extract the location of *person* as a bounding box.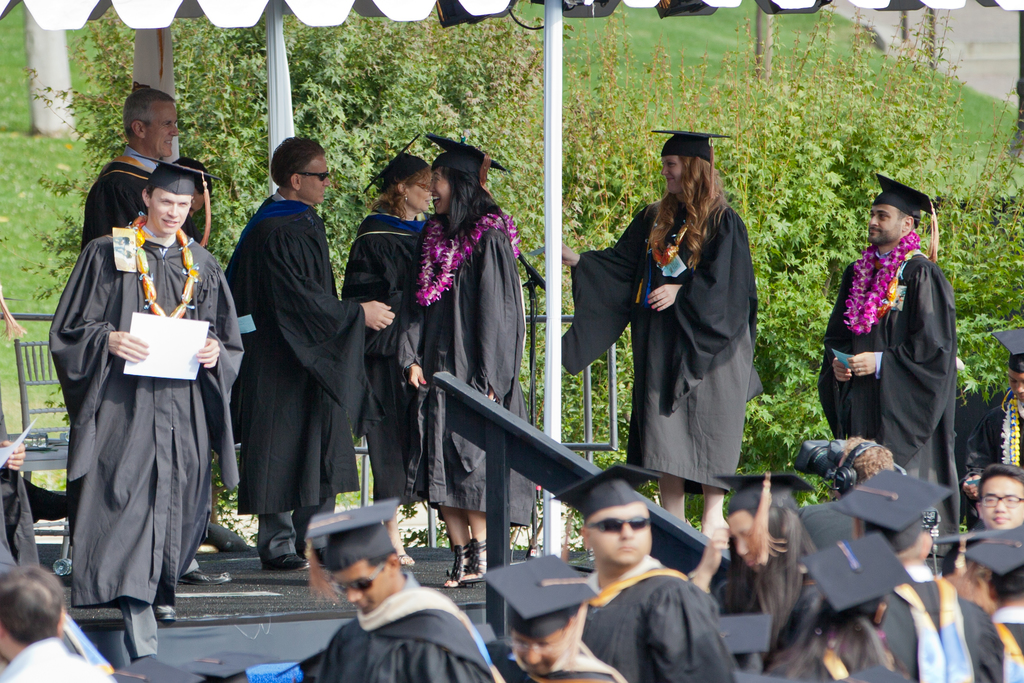
[x1=76, y1=84, x2=181, y2=252].
